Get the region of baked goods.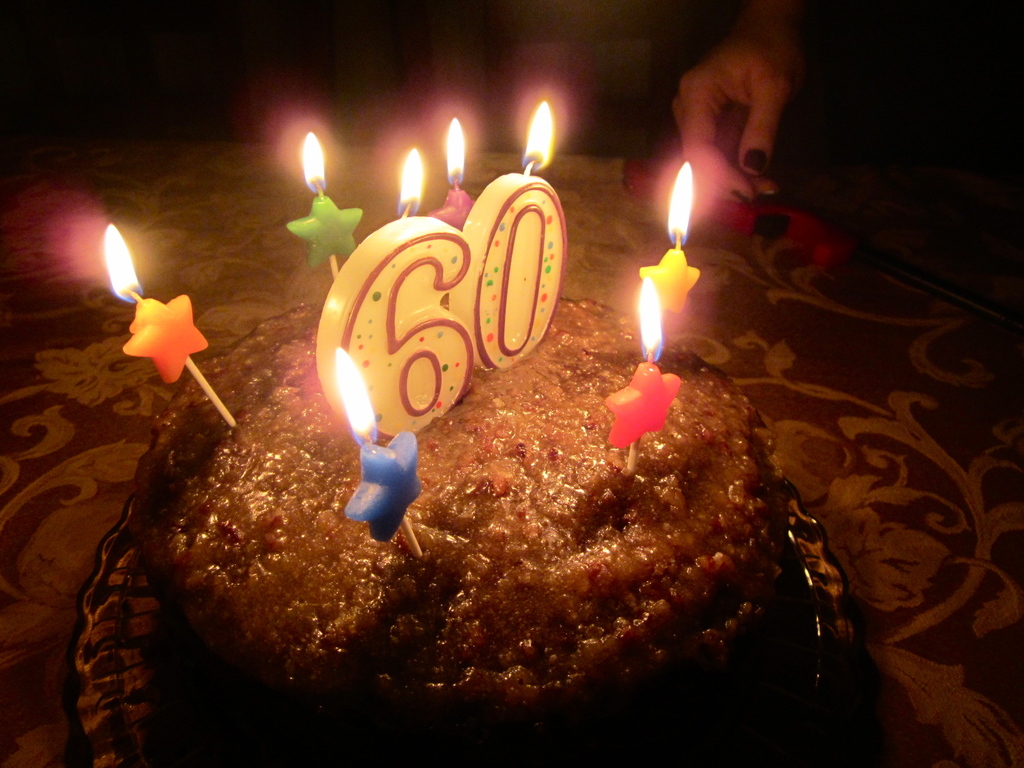
134 294 796 767.
